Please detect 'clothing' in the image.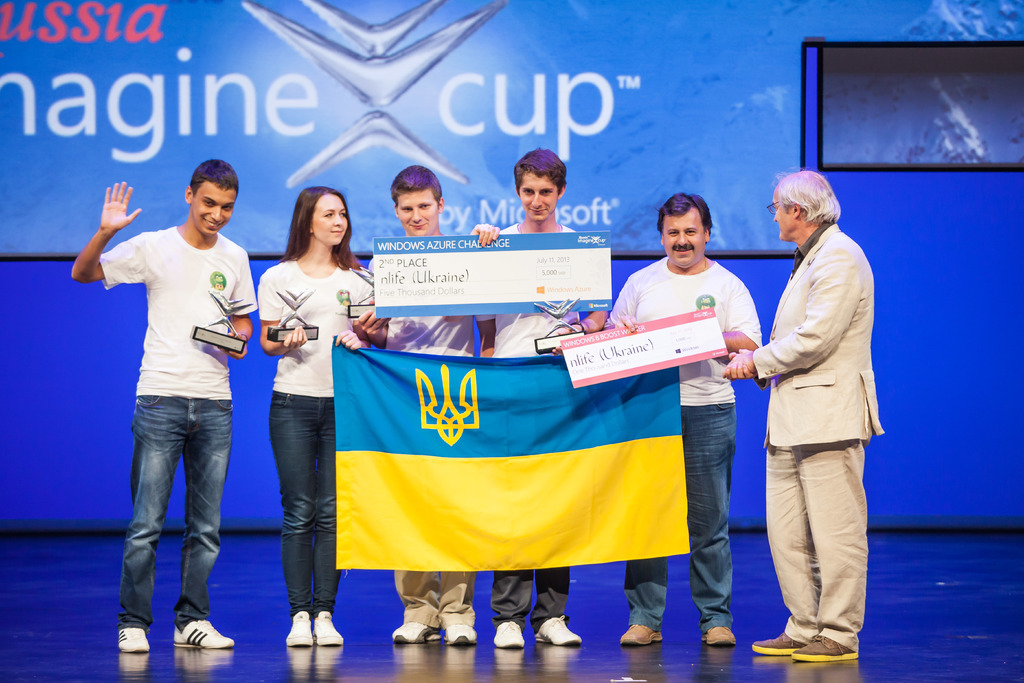
bbox(496, 219, 575, 627).
